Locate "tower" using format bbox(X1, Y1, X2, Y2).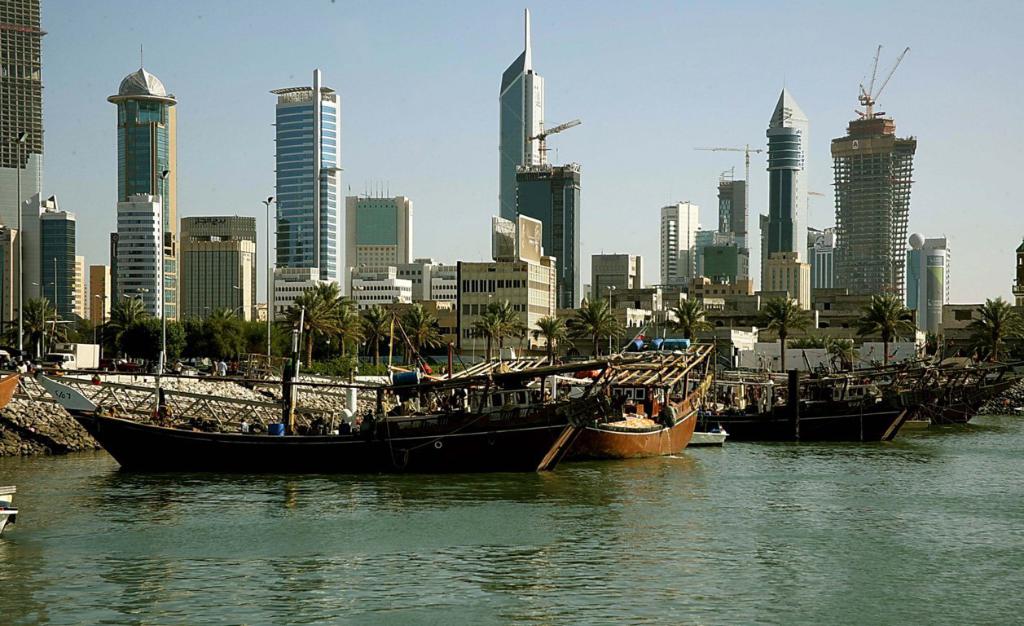
bbox(280, 62, 341, 301).
